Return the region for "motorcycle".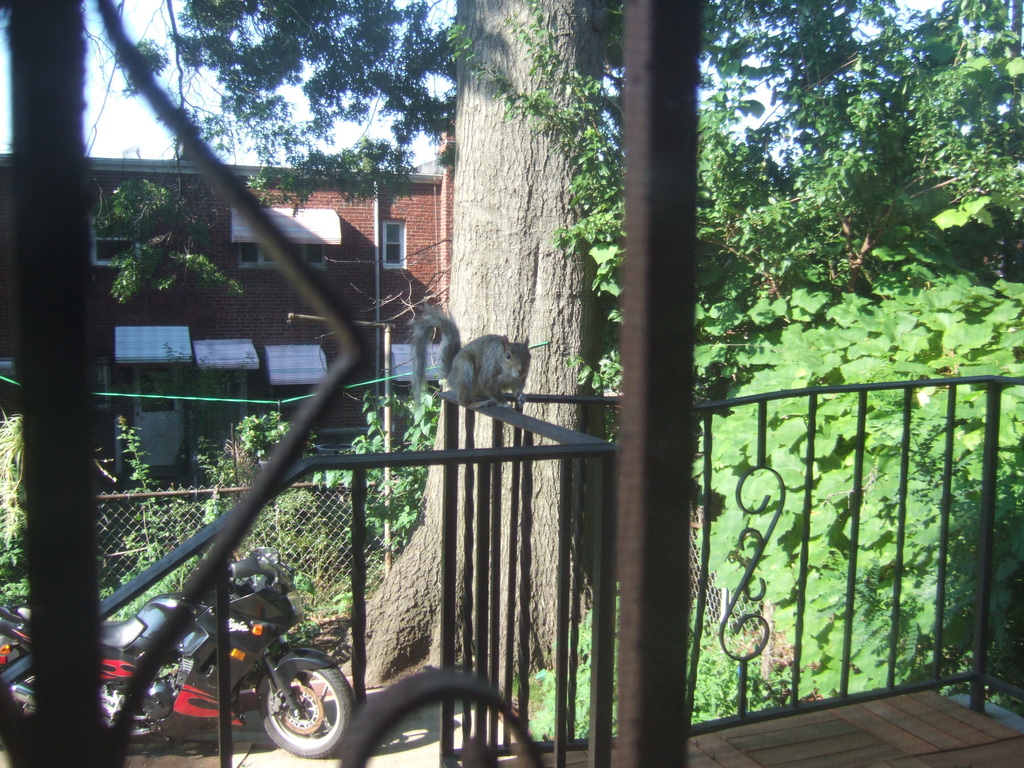
x1=0, y1=543, x2=356, y2=757.
